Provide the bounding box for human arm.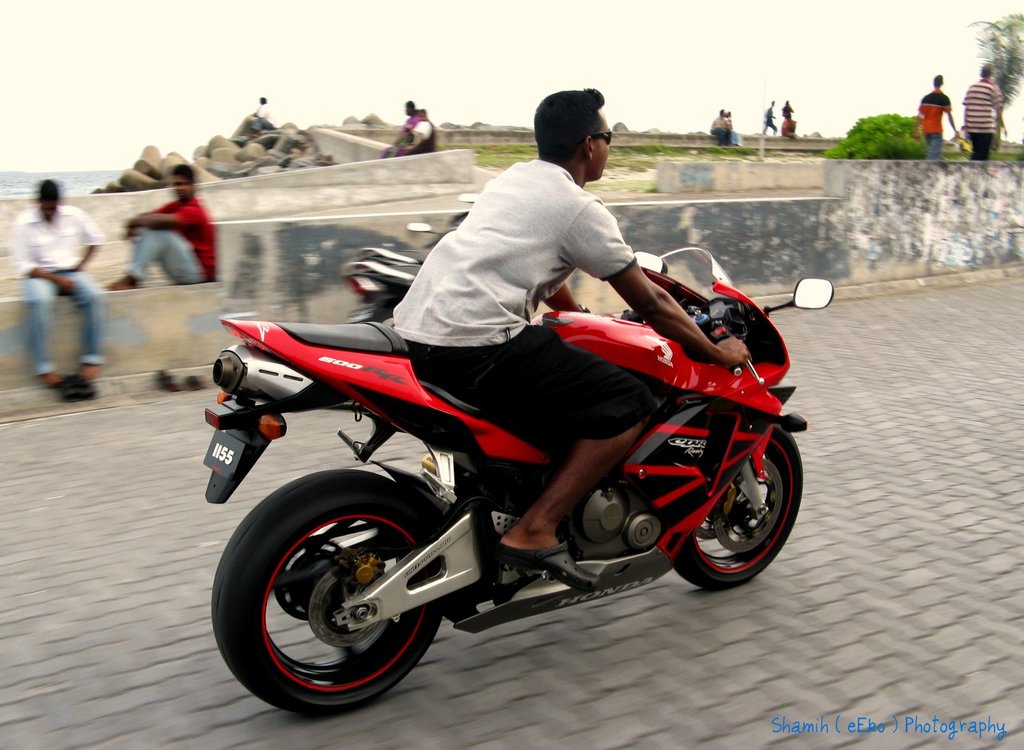
[66,210,103,276].
